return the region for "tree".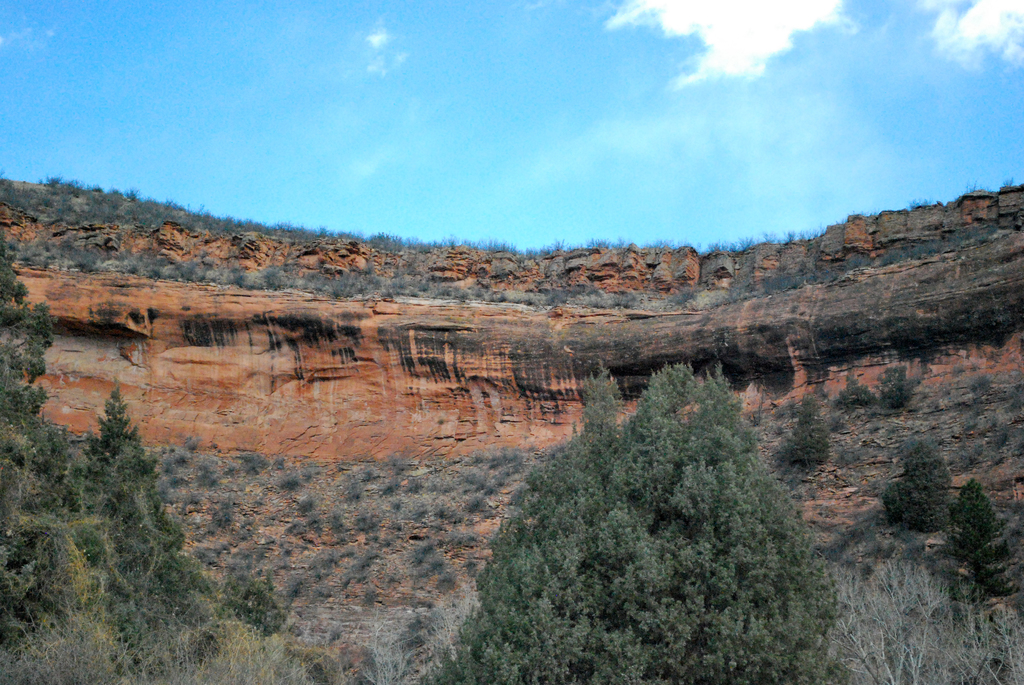
rect(0, 226, 147, 649).
